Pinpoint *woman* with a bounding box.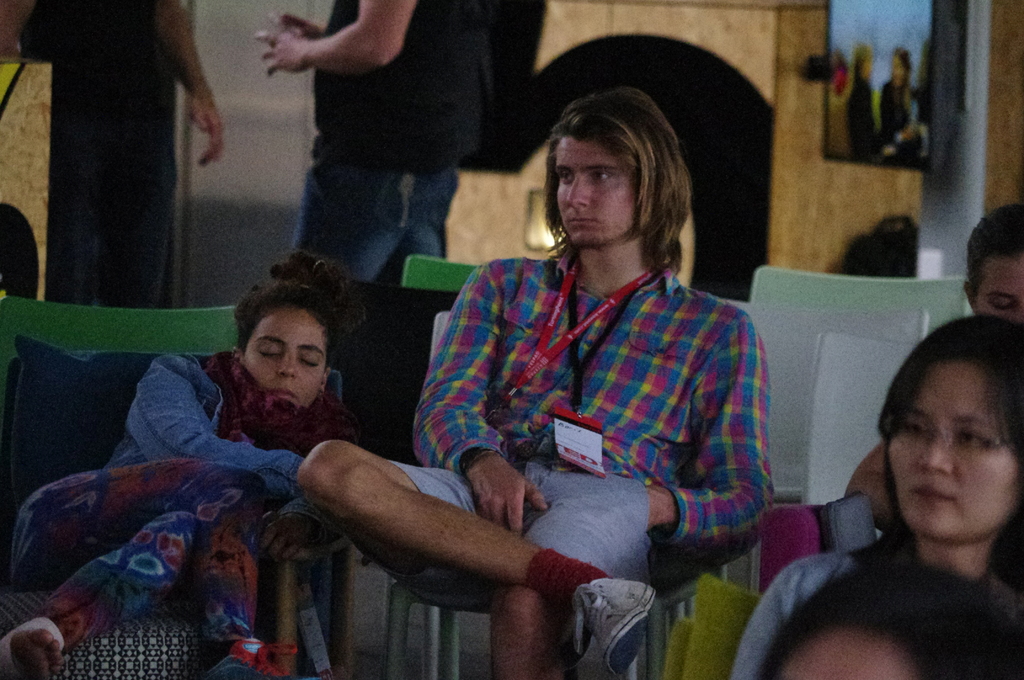
{"left": 730, "top": 311, "right": 1023, "bottom": 679}.
